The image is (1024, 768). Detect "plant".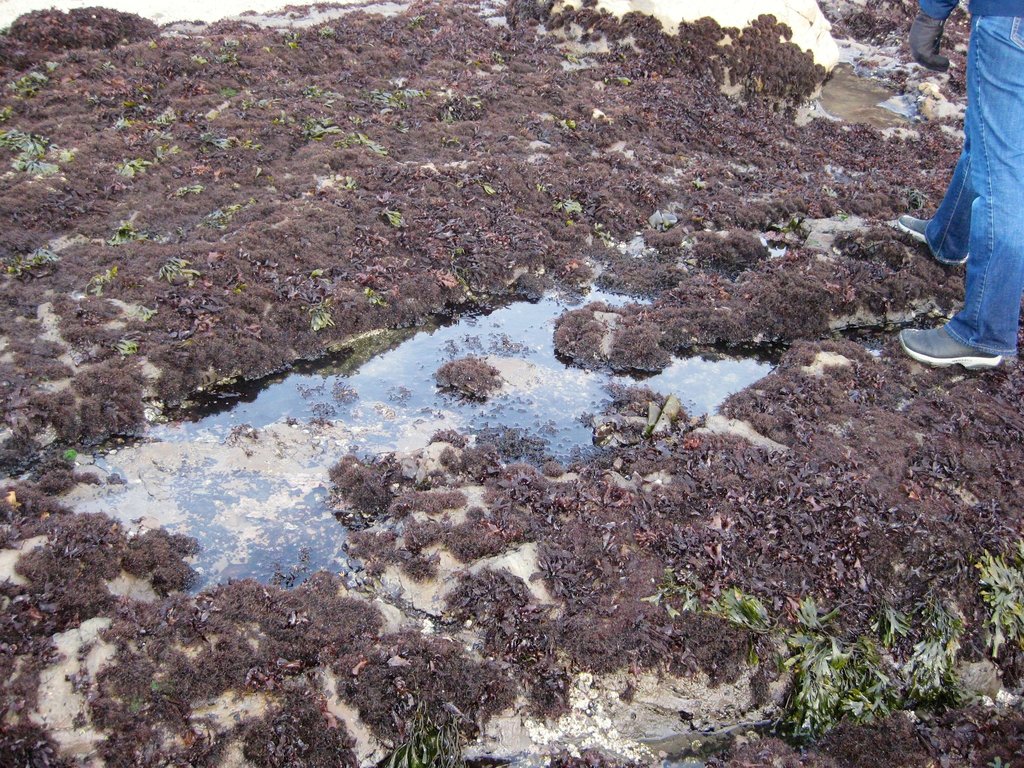
Detection: (left=431, top=557, right=575, bottom=726).
